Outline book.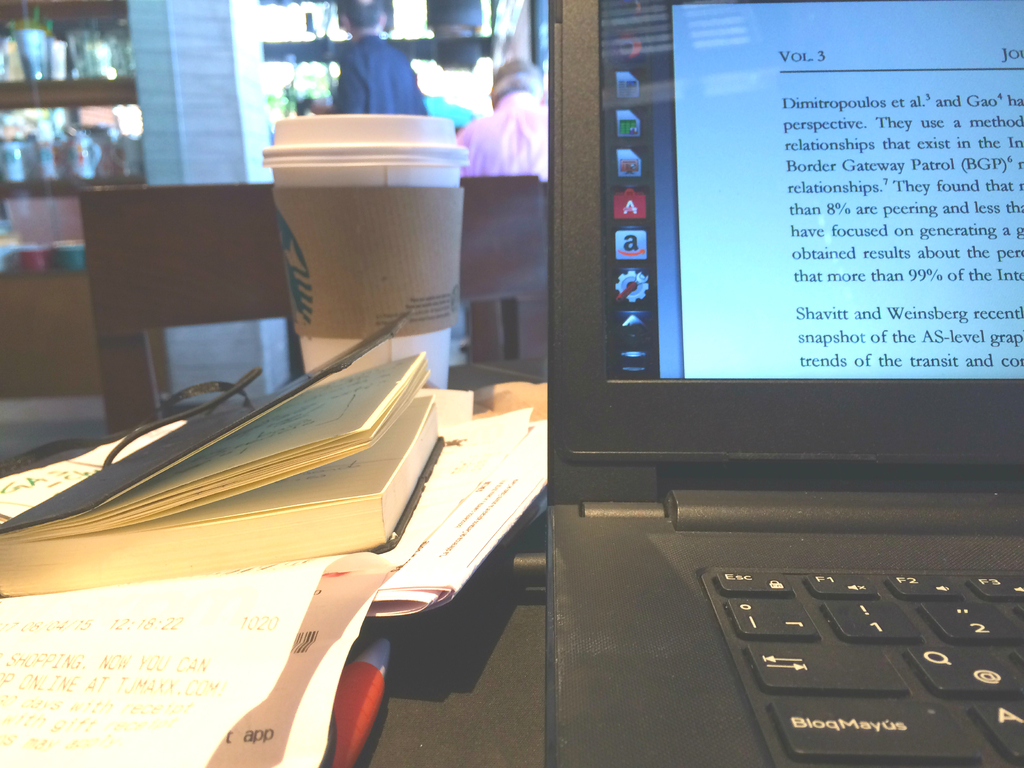
Outline: [0,314,447,596].
